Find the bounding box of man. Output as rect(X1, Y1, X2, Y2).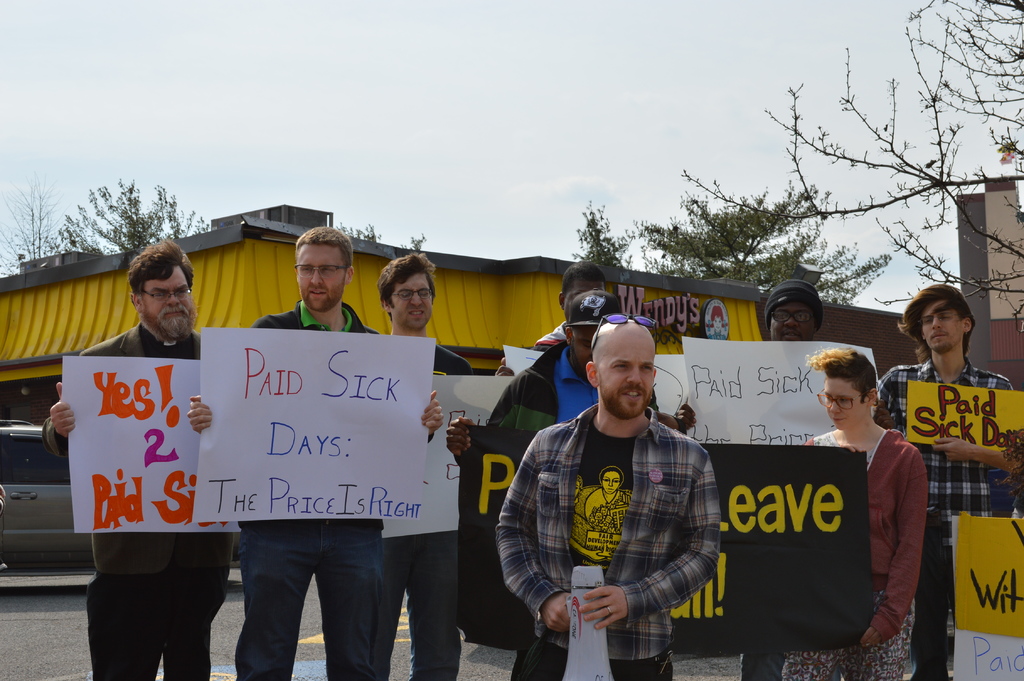
rect(538, 264, 620, 355).
